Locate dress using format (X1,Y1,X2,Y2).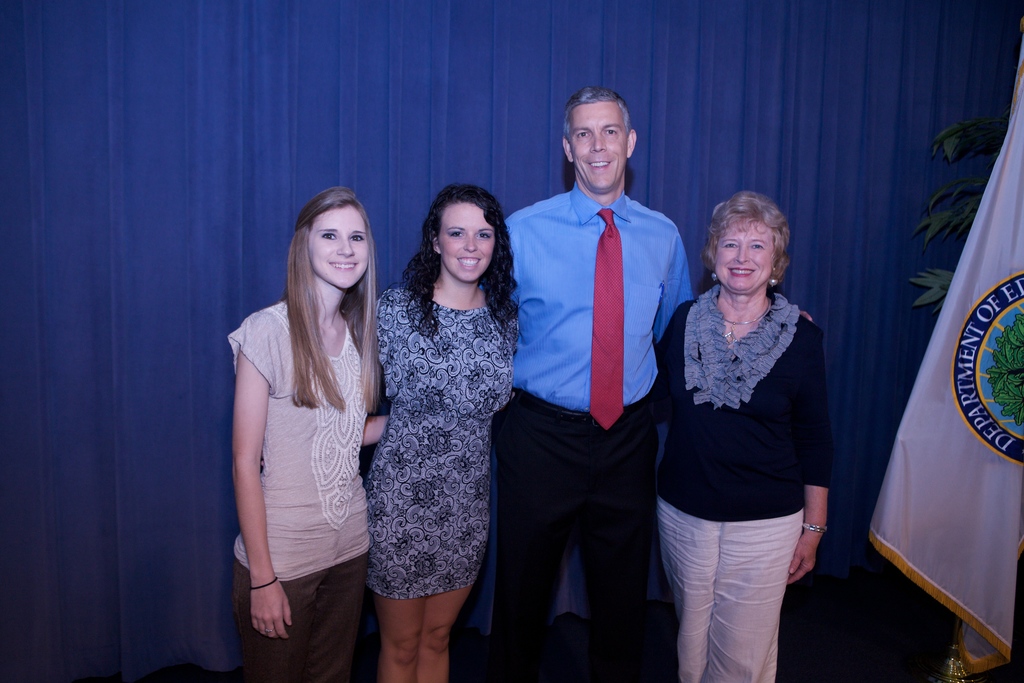
(227,300,372,682).
